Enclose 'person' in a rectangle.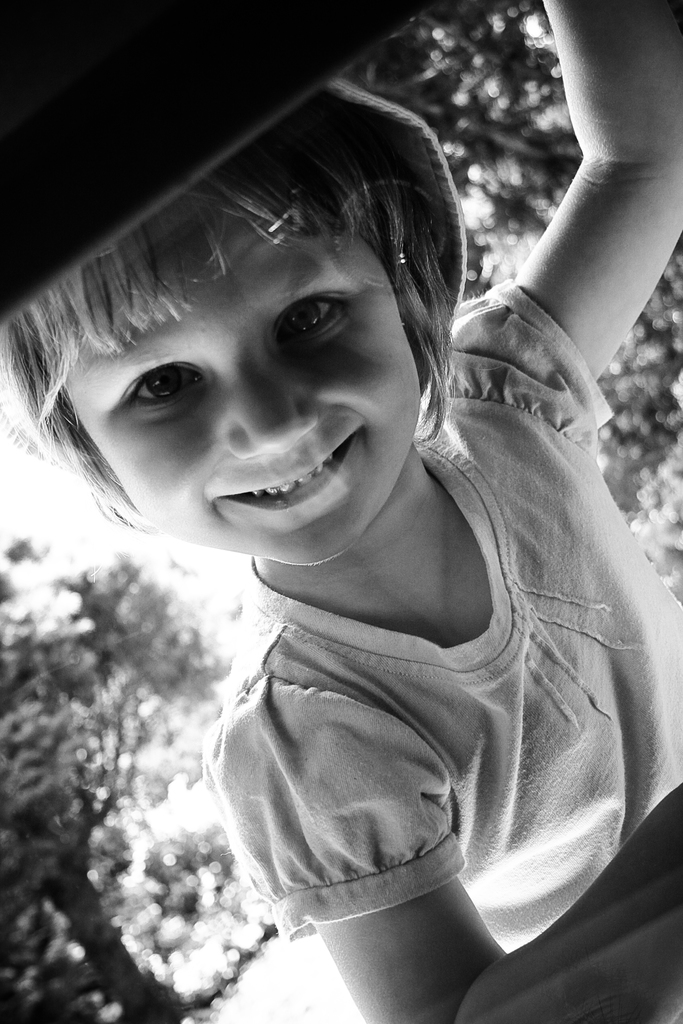
40 54 625 979.
